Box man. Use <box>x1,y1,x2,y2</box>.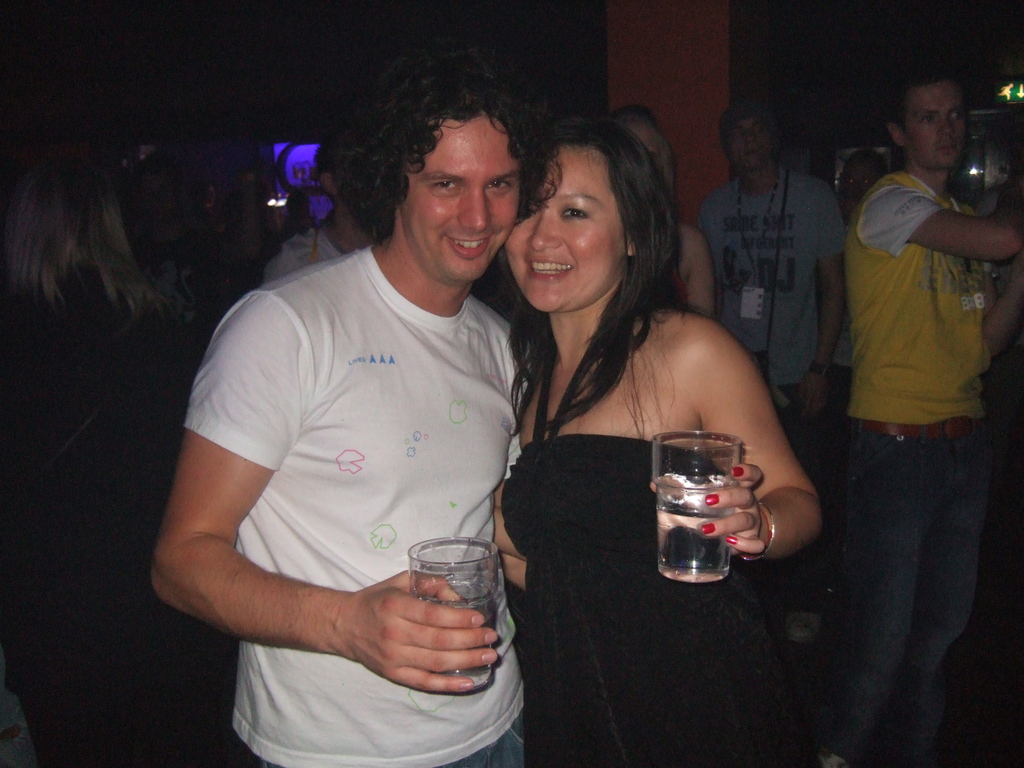
<box>815,68,1023,767</box>.
